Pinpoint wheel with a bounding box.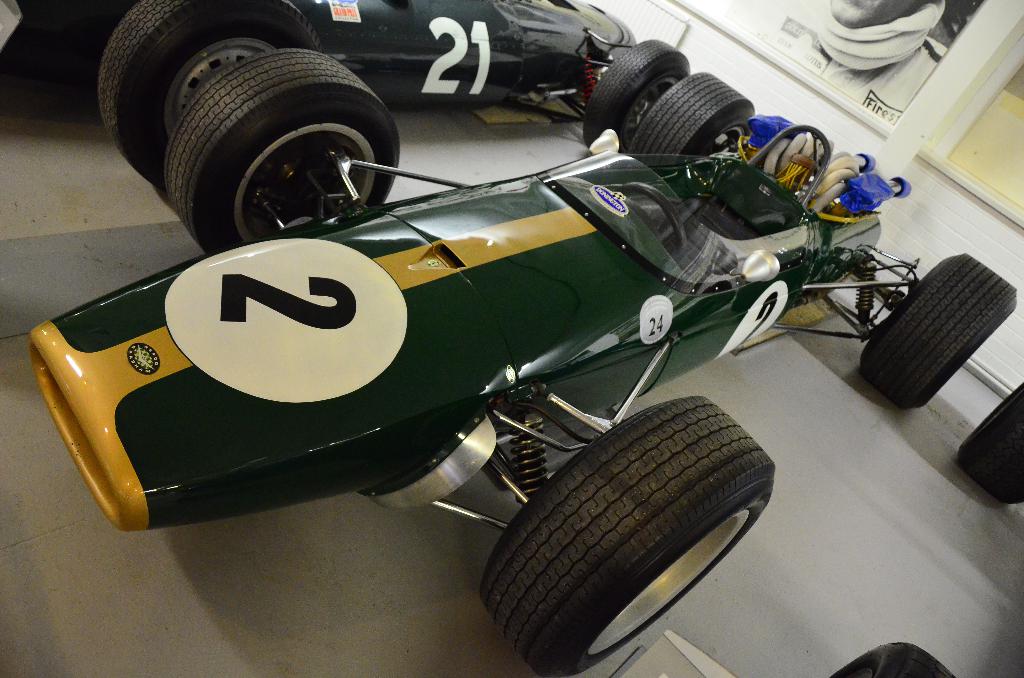
l=821, t=641, r=951, b=677.
